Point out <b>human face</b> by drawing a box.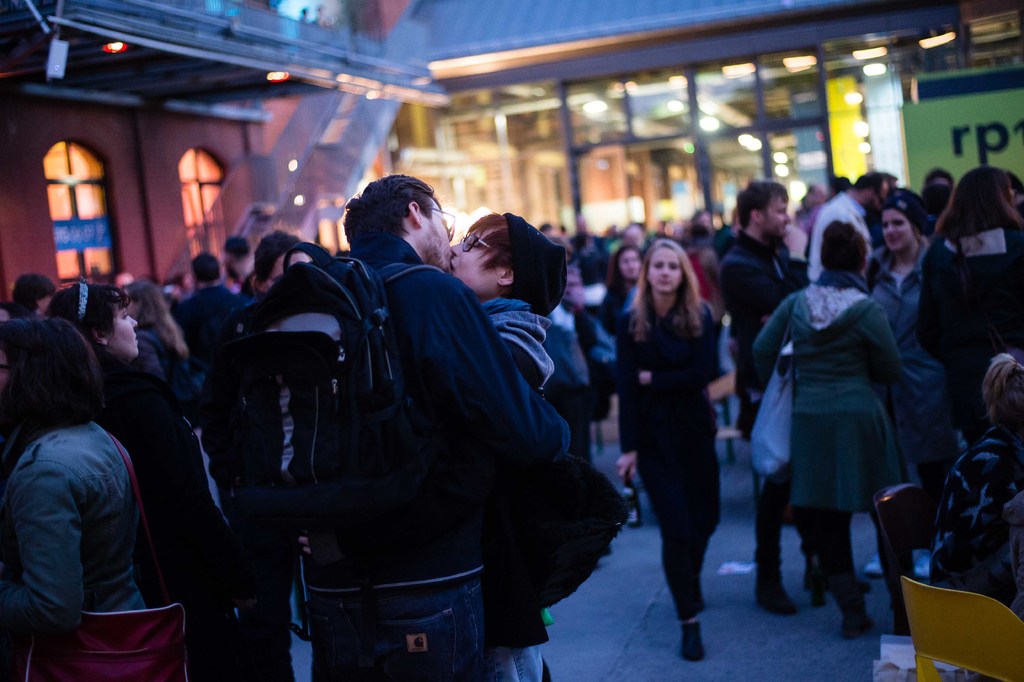
bbox=(616, 250, 641, 280).
